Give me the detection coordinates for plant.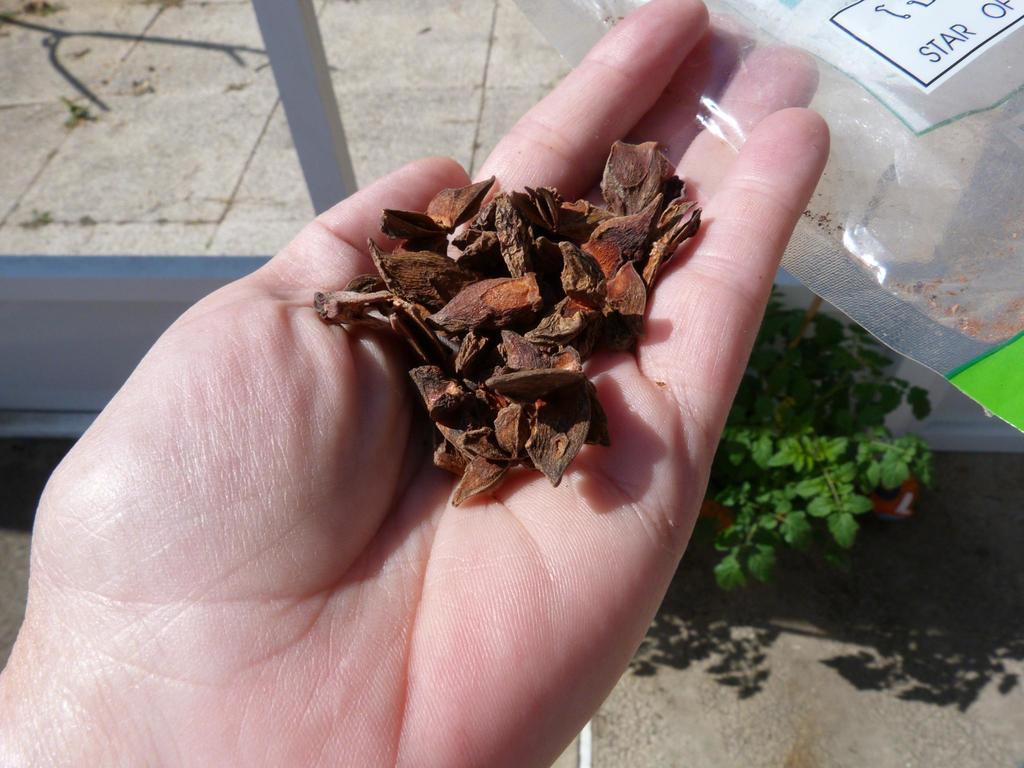
704:278:935:598.
